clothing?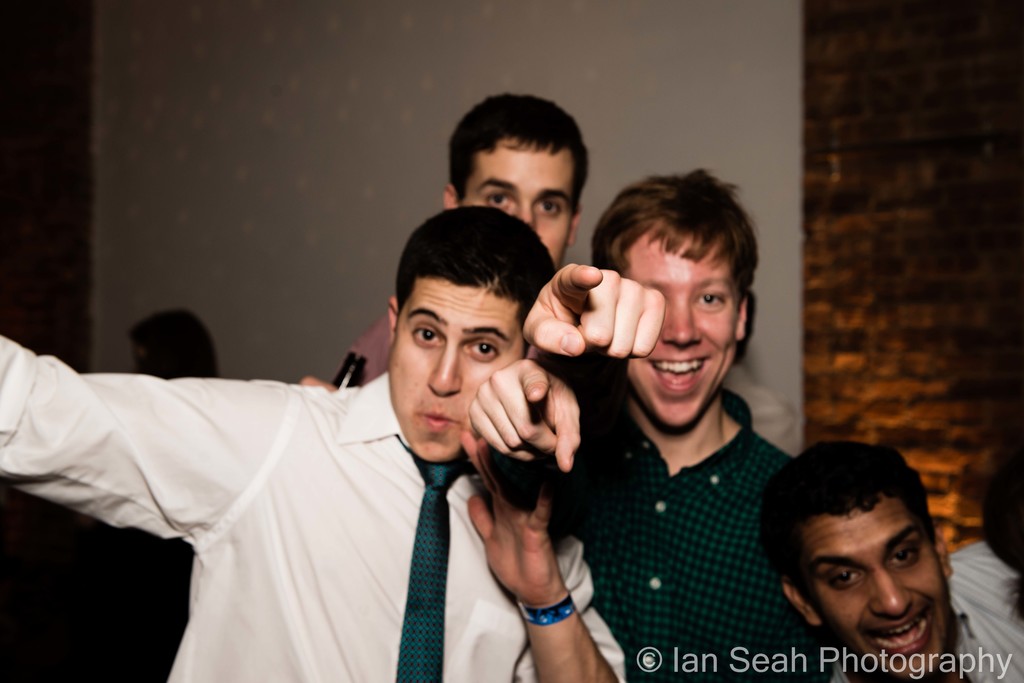
detection(941, 535, 1023, 682)
